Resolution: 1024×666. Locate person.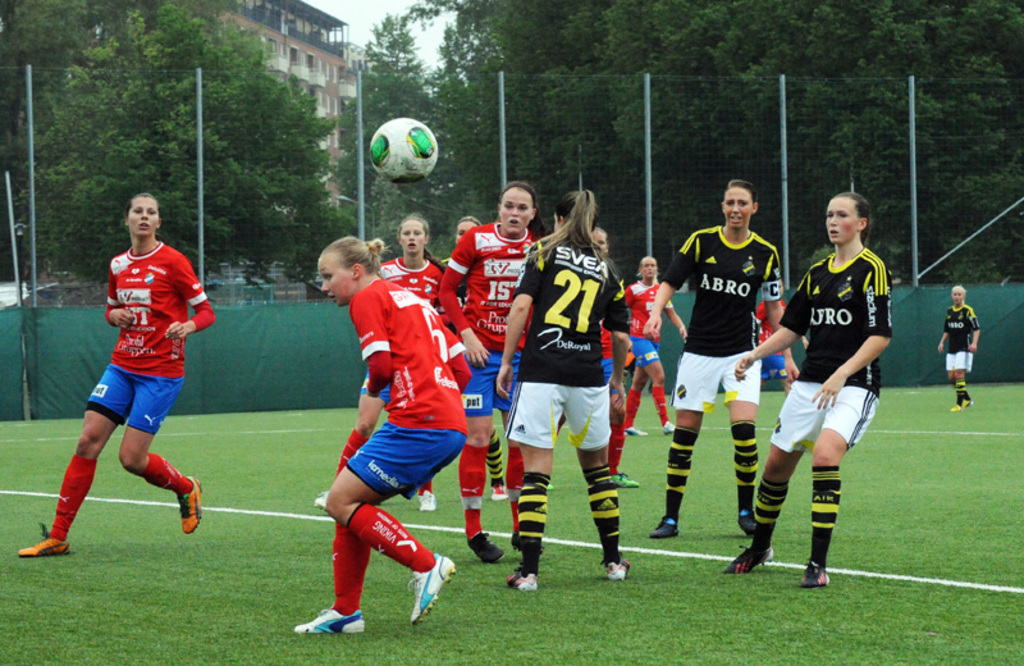
{"x1": 934, "y1": 283, "x2": 986, "y2": 414}.
